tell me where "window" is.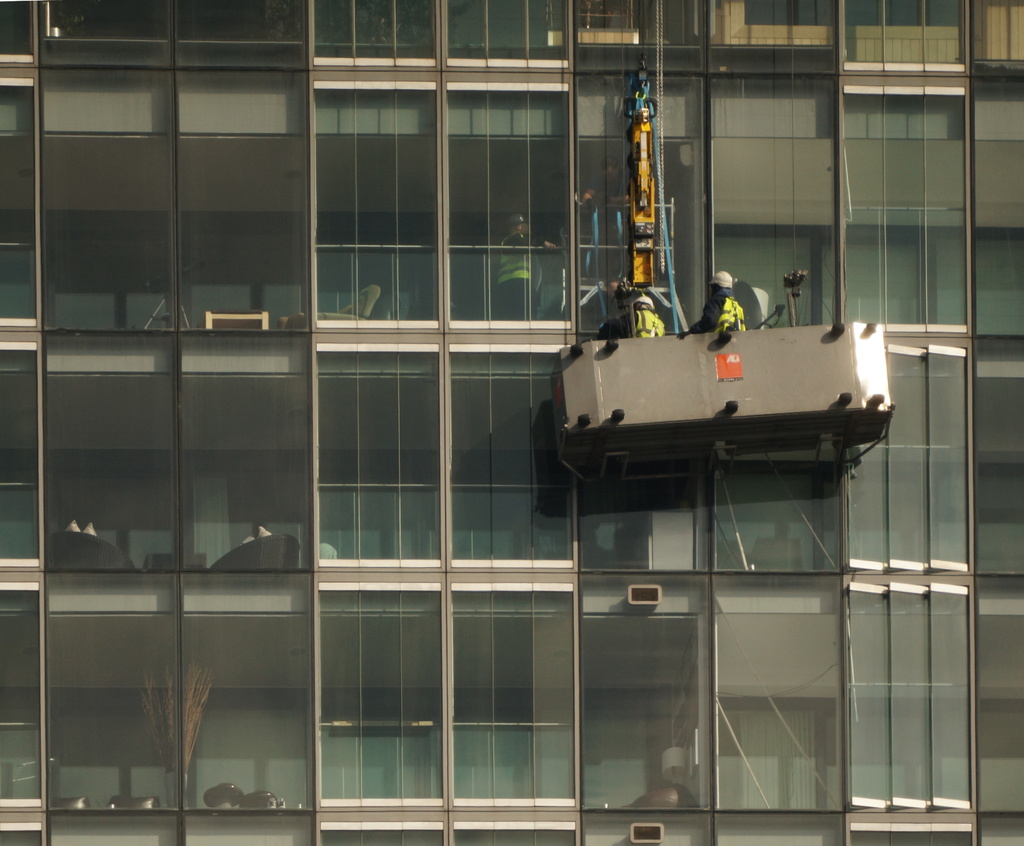
"window" is at {"x1": 840, "y1": 569, "x2": 970, "y2": 804}.
